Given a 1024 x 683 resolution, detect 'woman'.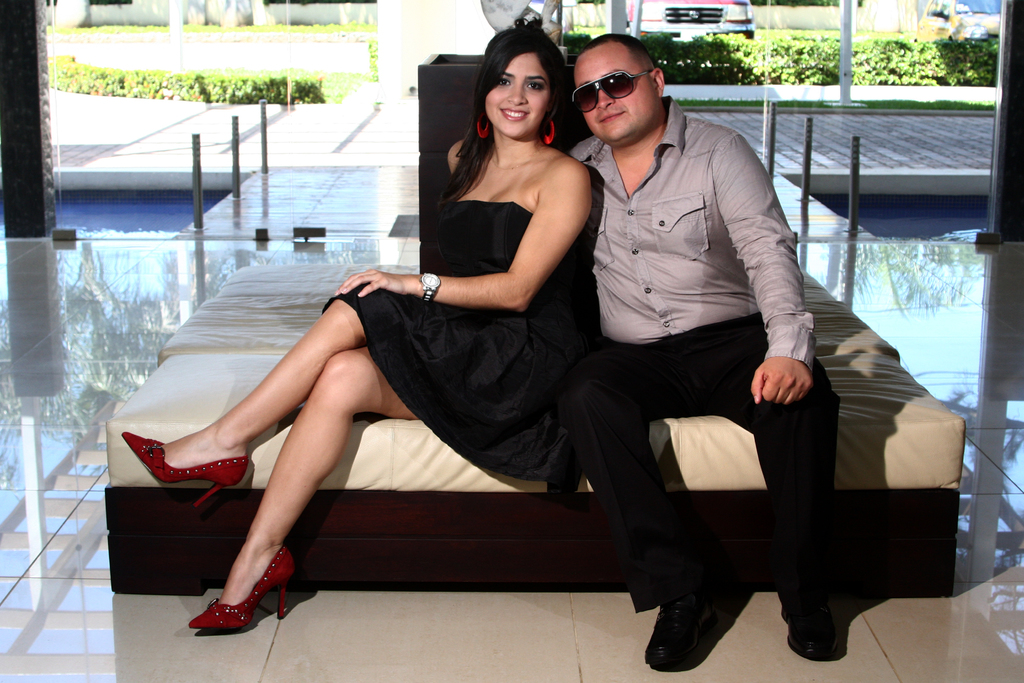
{"left": 118, "top": 22, "right": 591, "bottom": 630}.
